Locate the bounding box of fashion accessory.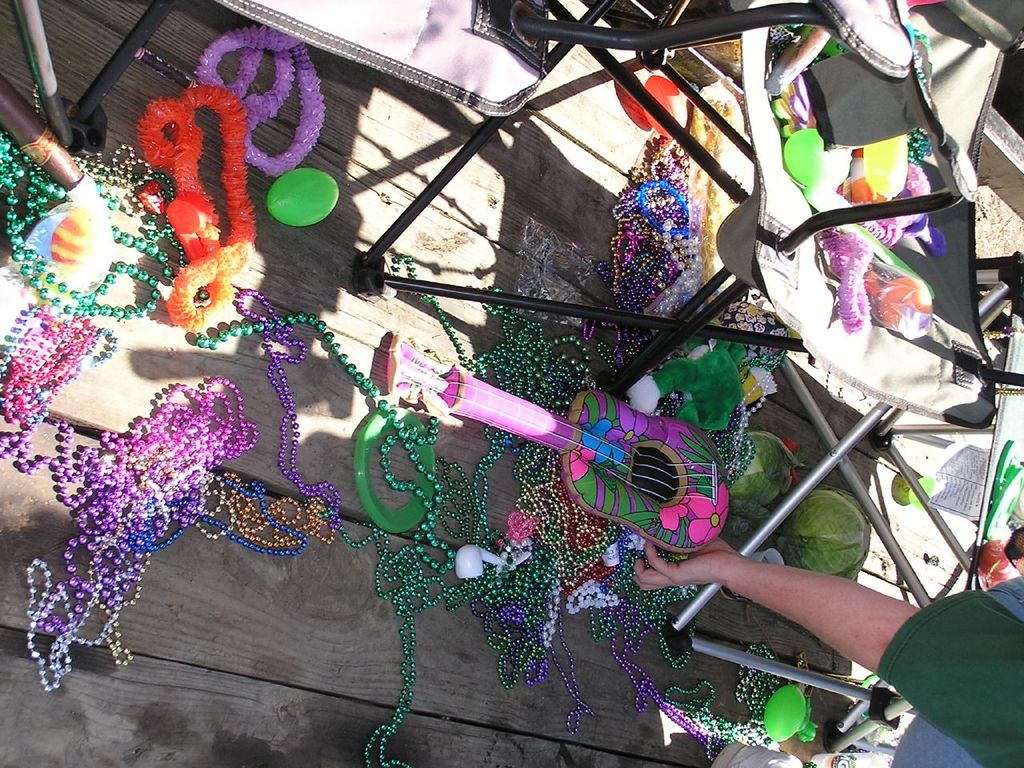
Bounding box: region(0, 298, 252, 678).
